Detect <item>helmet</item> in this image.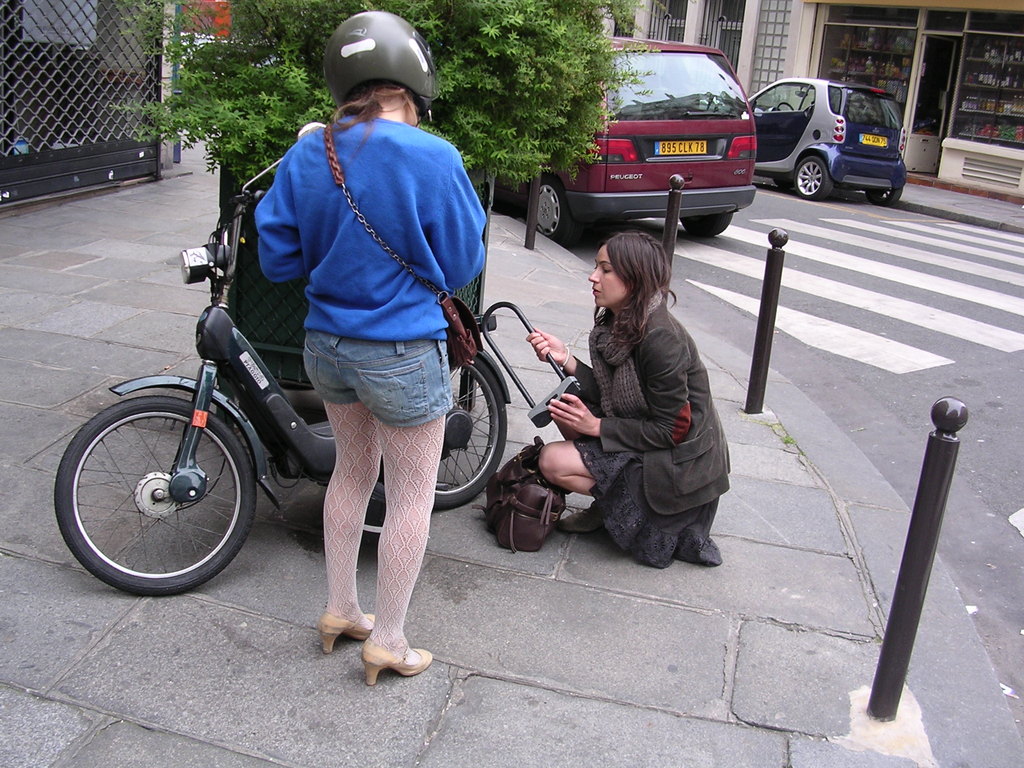
Detection: bbox(312, 16, 436, 122).
